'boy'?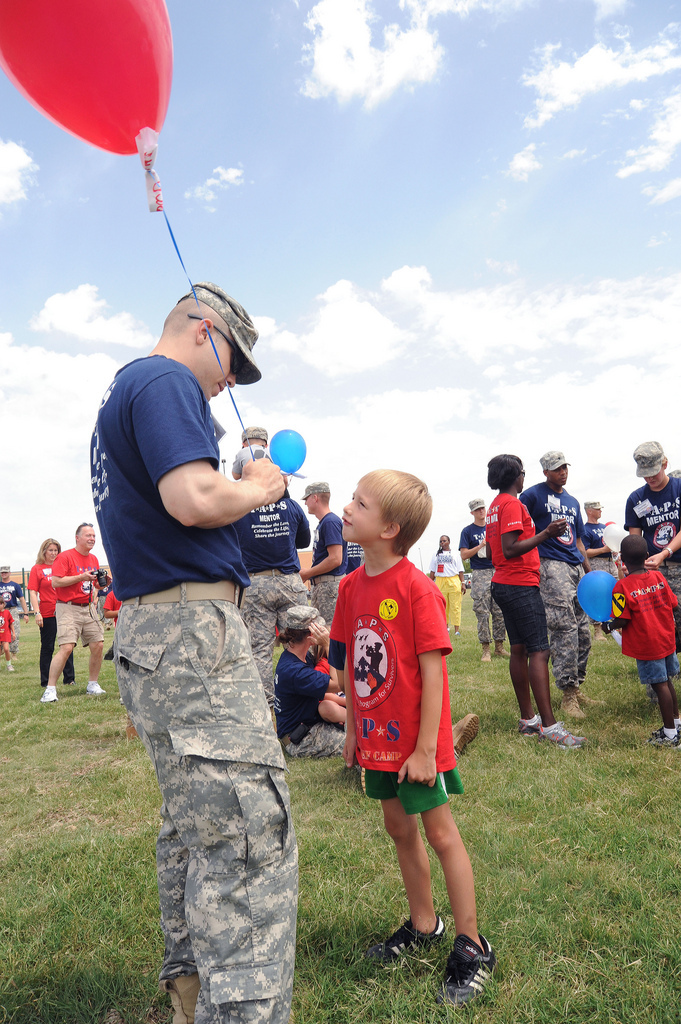
(left=0, top=598, right=15, bottom=671)
